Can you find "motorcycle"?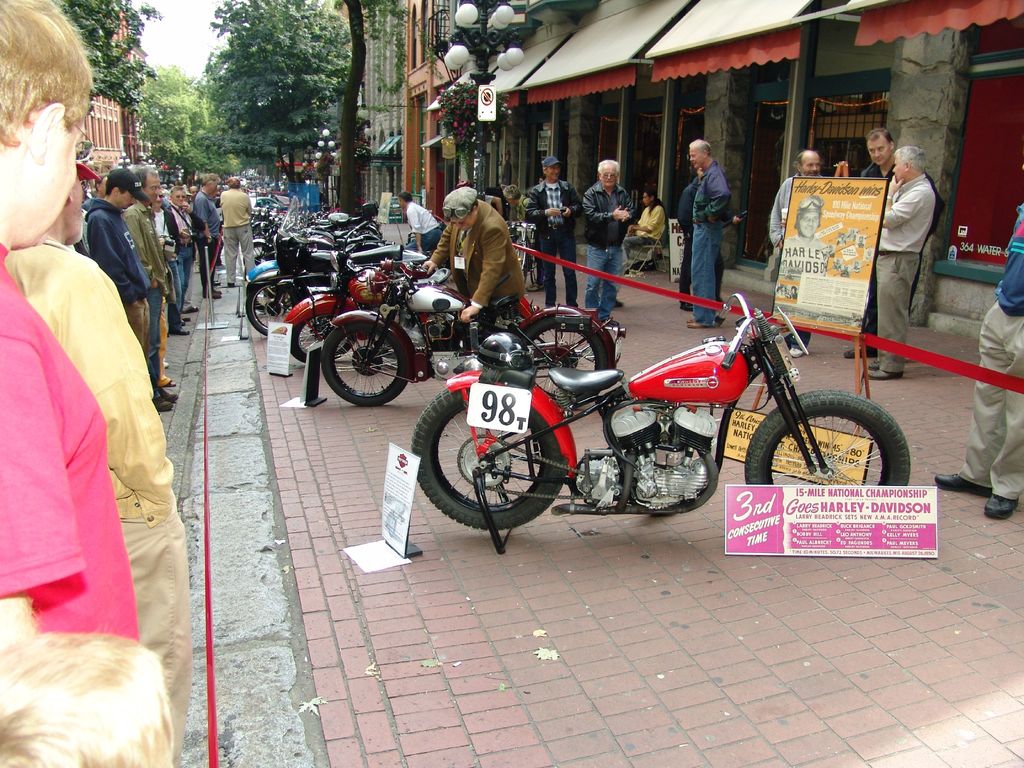
Yes, bounding box: x1=243 y1=227 x2=406 y2=339.
